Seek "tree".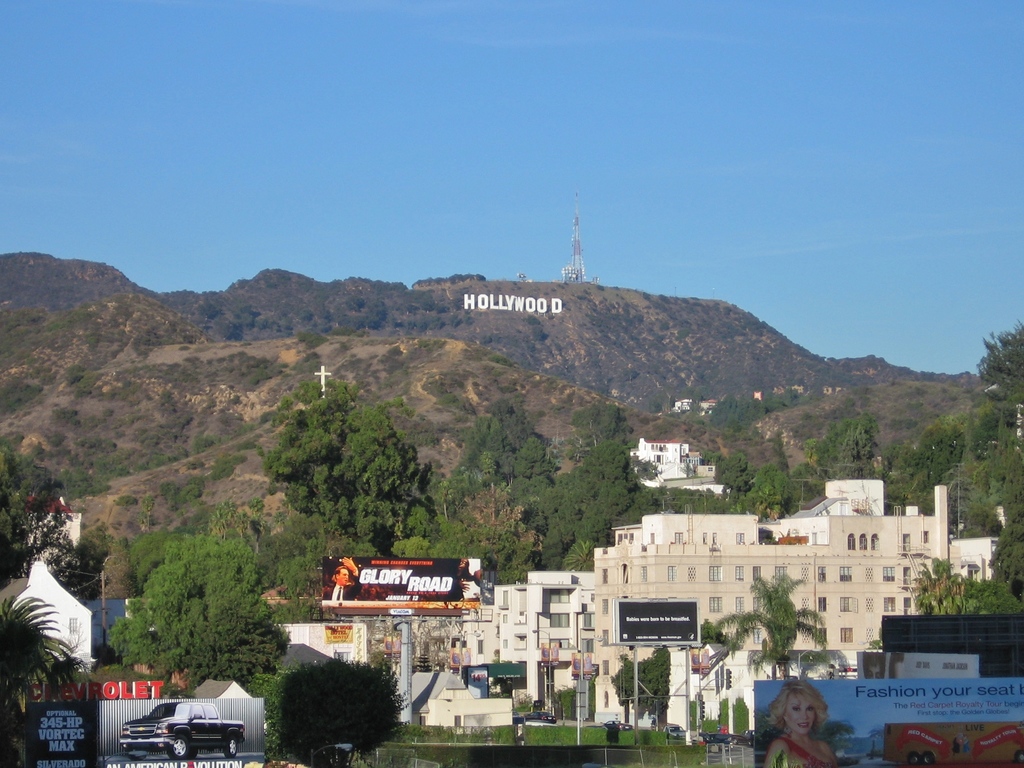
{"x1": 545, "y1": 403, "x2": 661, "y2": 567}.
